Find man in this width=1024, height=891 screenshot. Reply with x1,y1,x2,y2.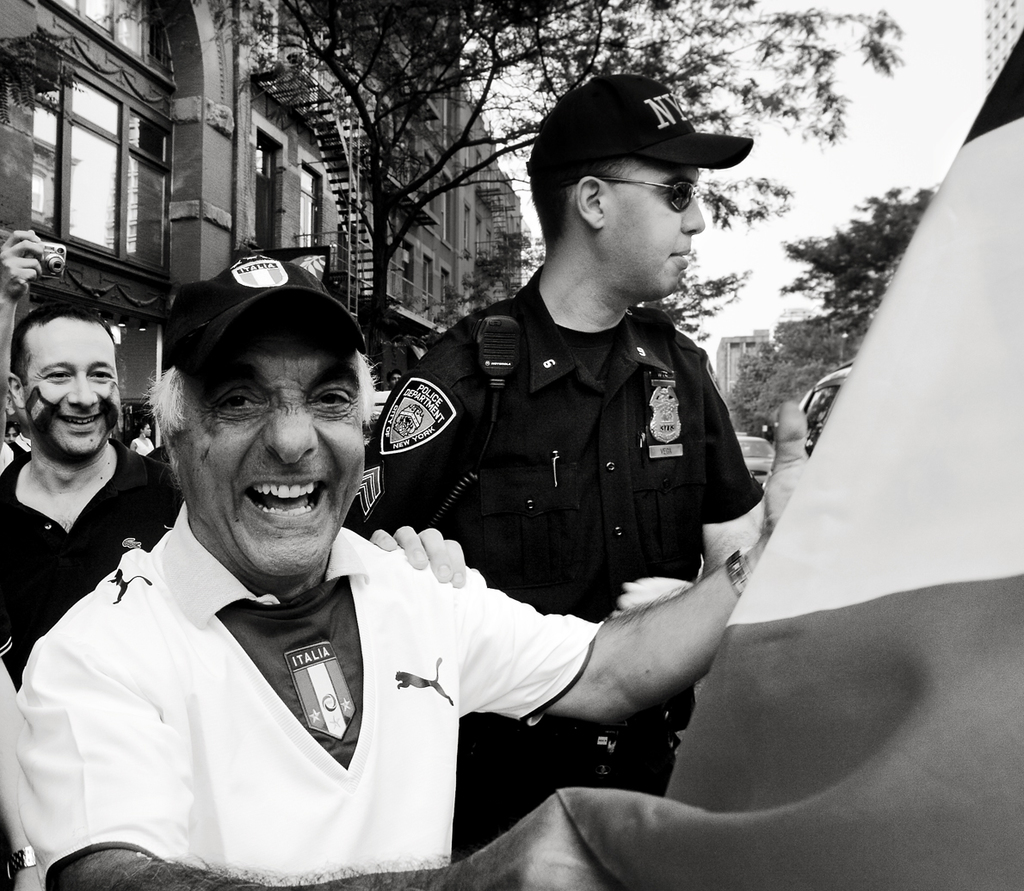
0,300,199,691.
